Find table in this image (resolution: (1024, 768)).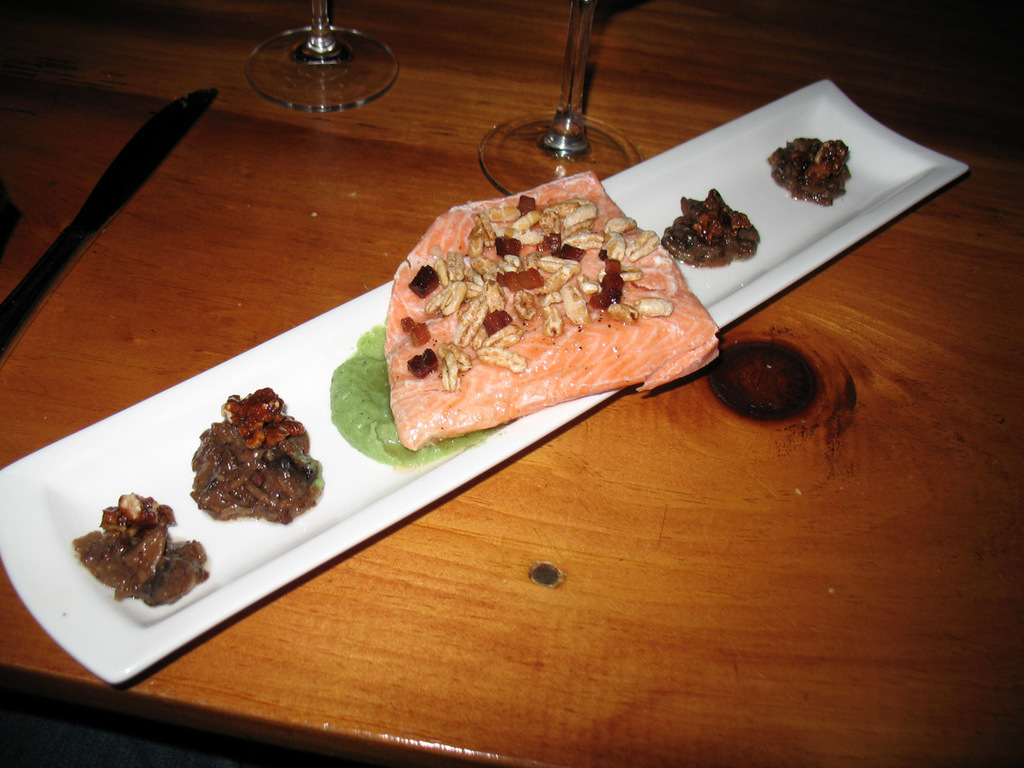
<box>0,34,1023,751</box>.
